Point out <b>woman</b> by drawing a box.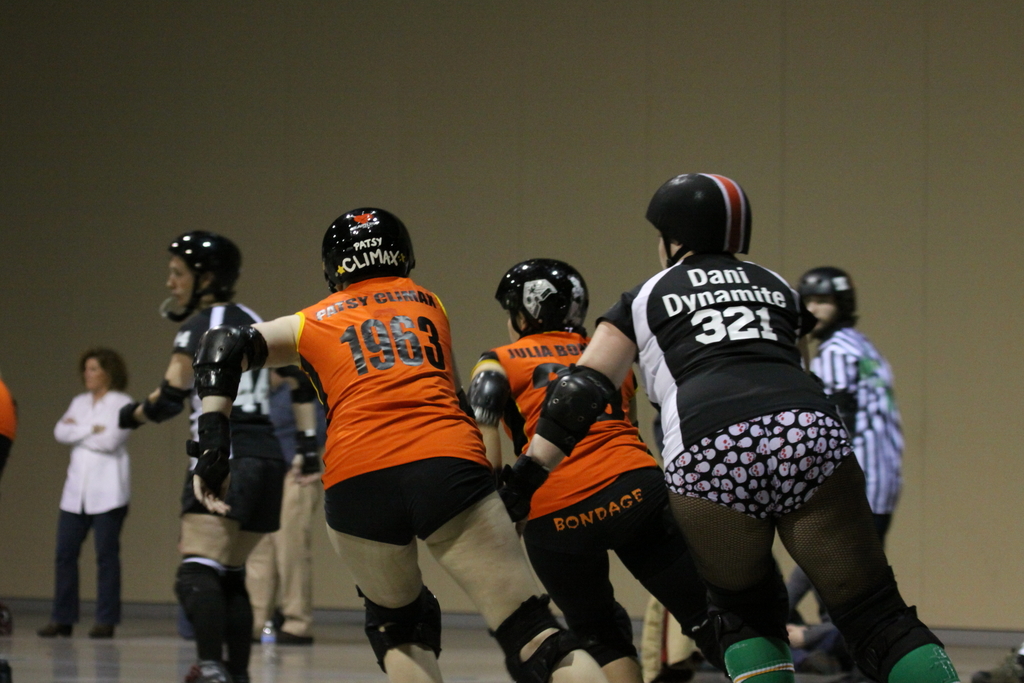
region(110, 231, 289, 682).
